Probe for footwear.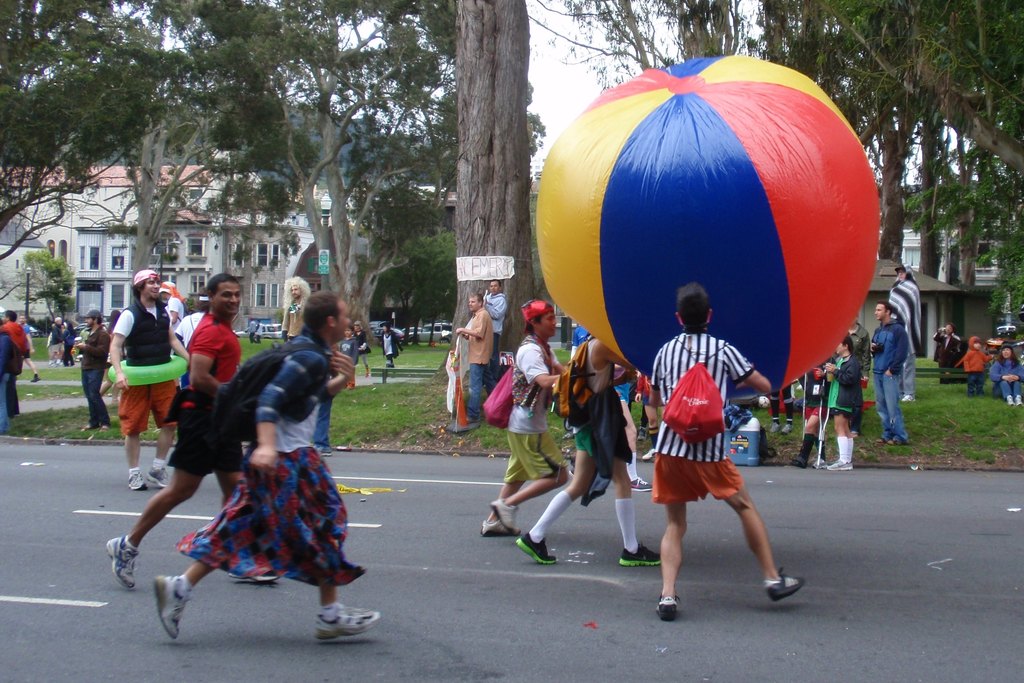
Probe result: (515,530,554,564).
